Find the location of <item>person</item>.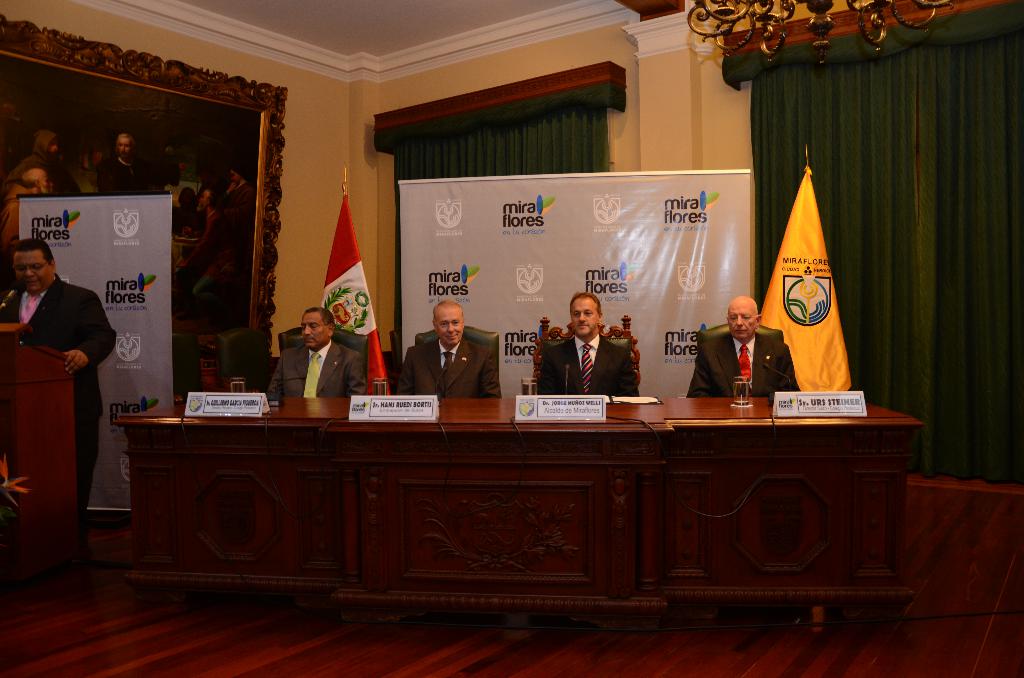
Location: box=[687, 295, 799, 397].
